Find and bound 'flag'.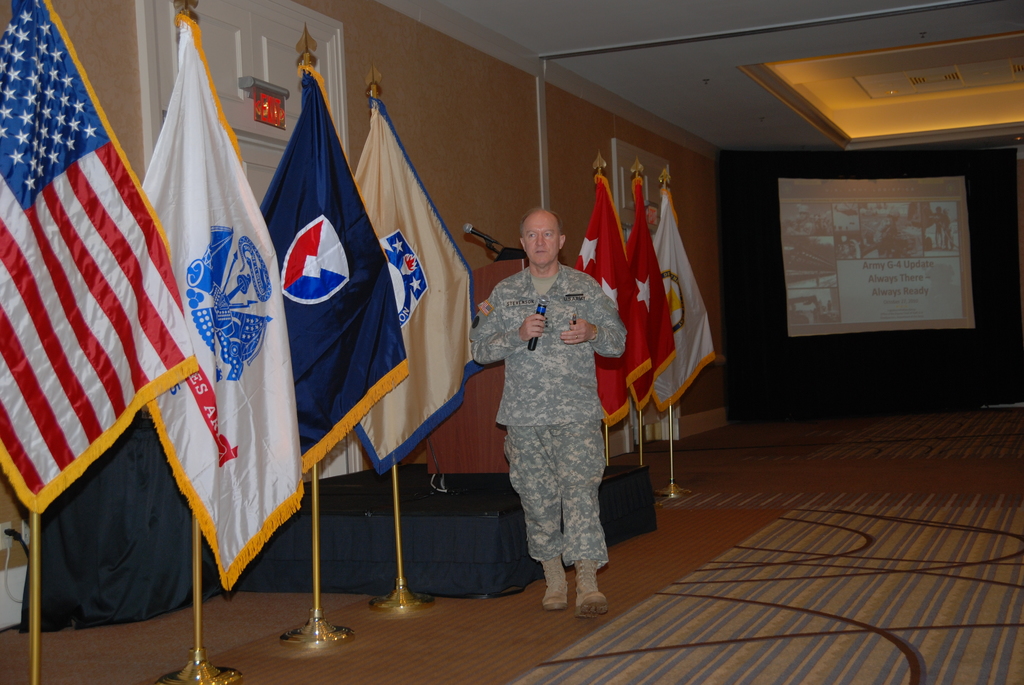
Bound: <bbox>651, 185, 722, 427</bbox>.
